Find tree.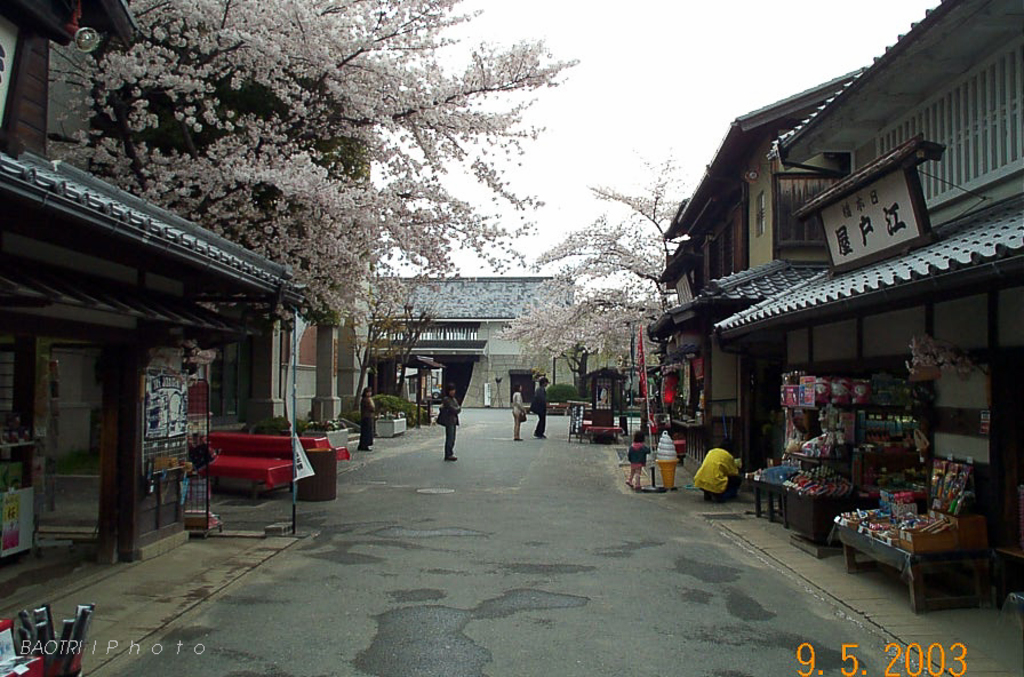
box=[27, 0, 591, 560].
